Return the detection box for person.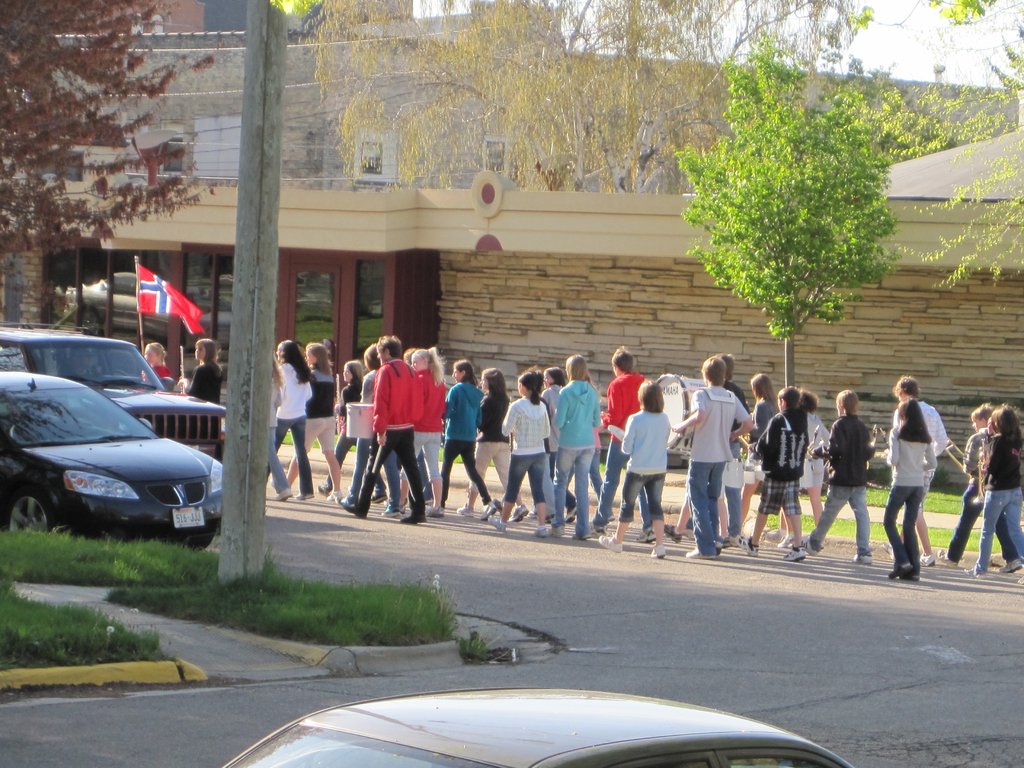
[left=878, top=396, right=934, bottom=586].
